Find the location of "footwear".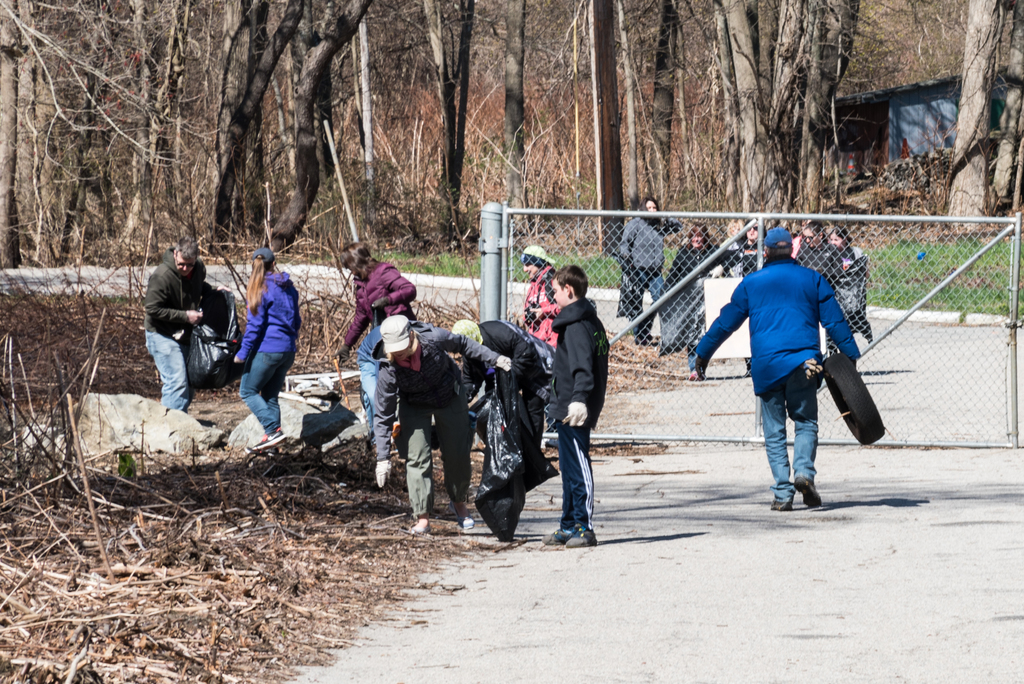
Location: bbox=[772, 503, 790, 510].
